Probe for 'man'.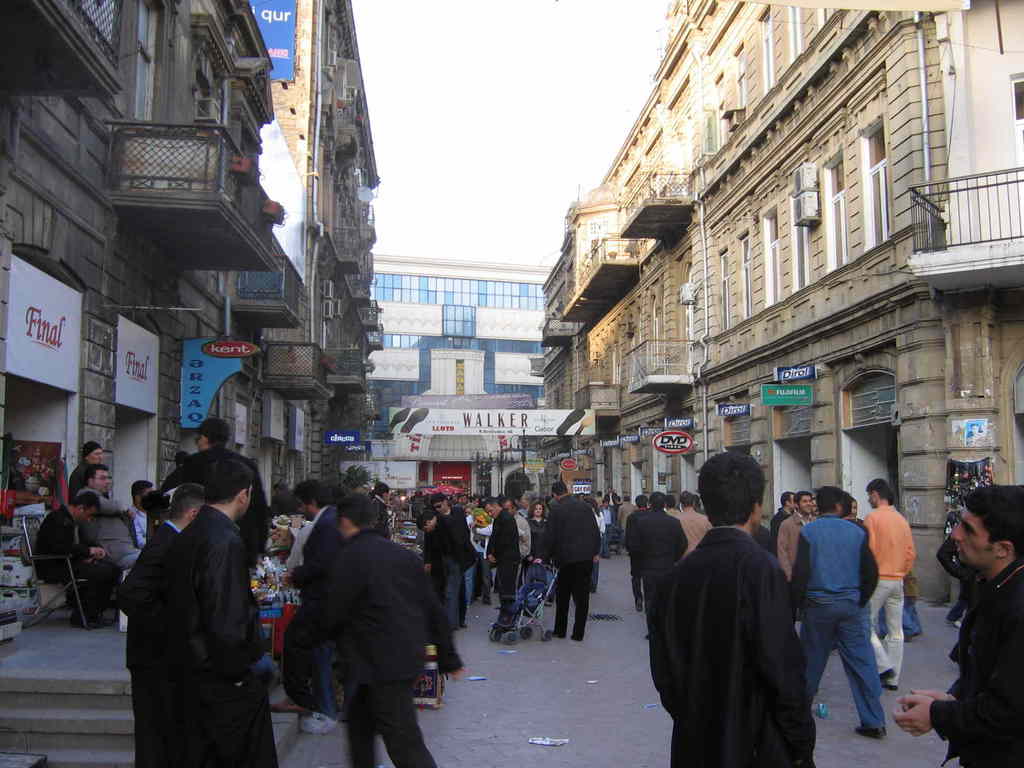
Probe result: <region>495, 504, 534, 608</region>.
